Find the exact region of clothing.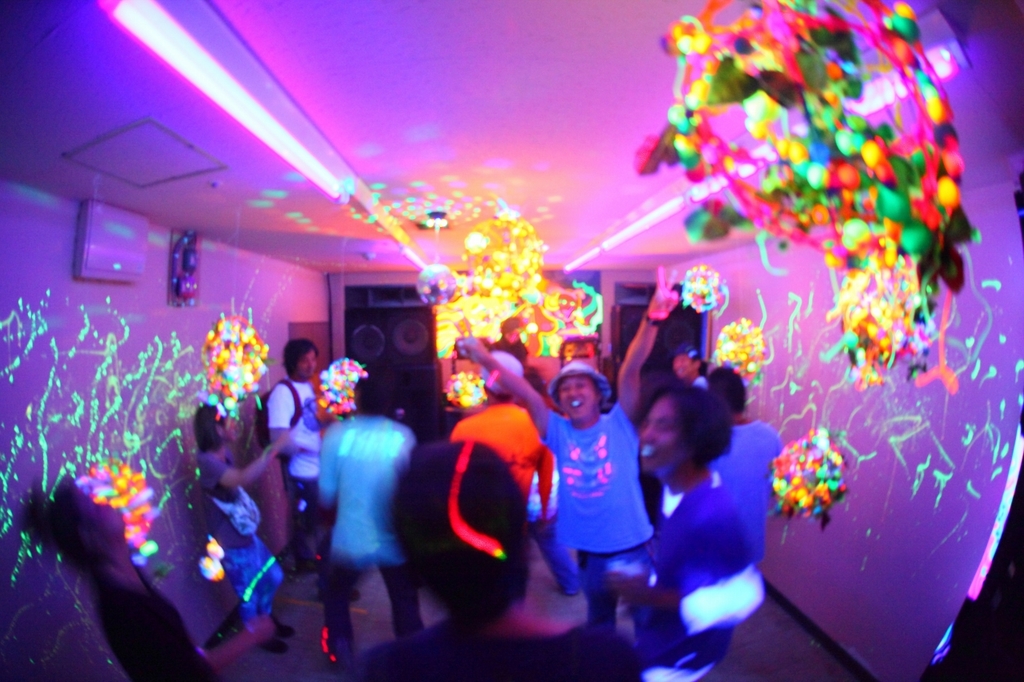
Exact region: box(196, 458, 294, 624).
